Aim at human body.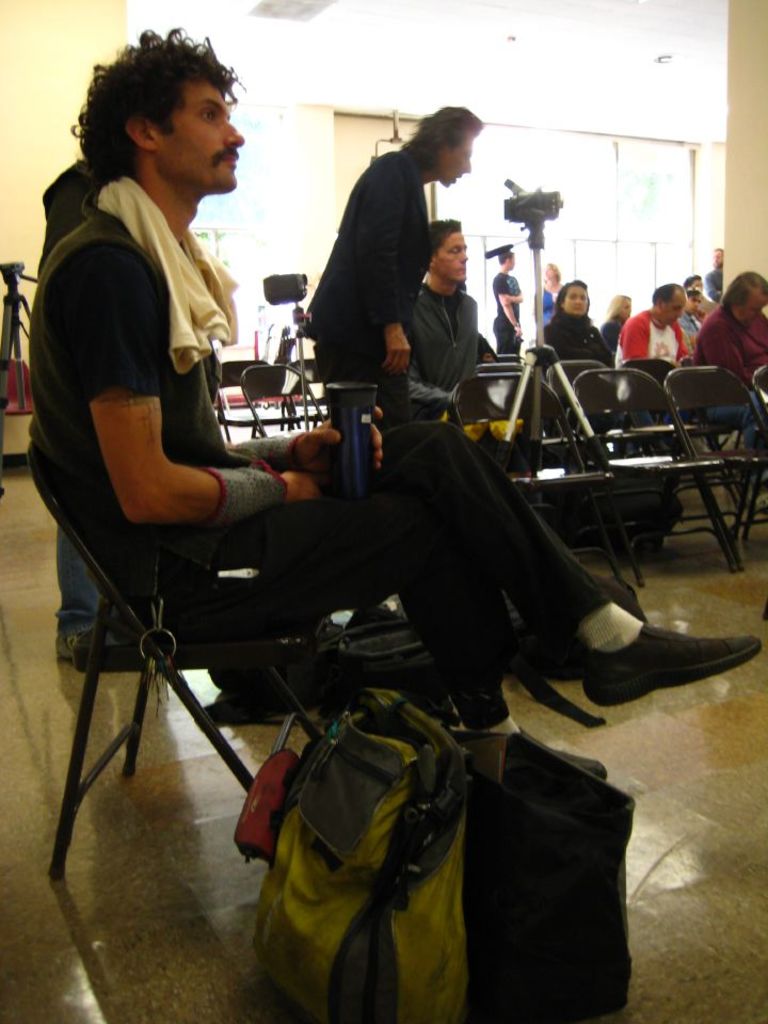
Aimed at [409, 284, 484, 419].
